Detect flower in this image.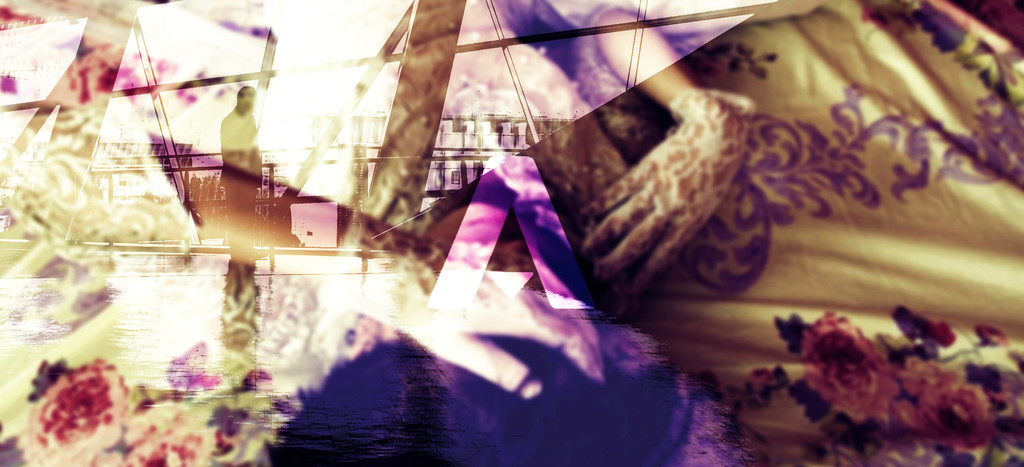
Detection: <bbox>17, 352, 143, 459</bbox>.
